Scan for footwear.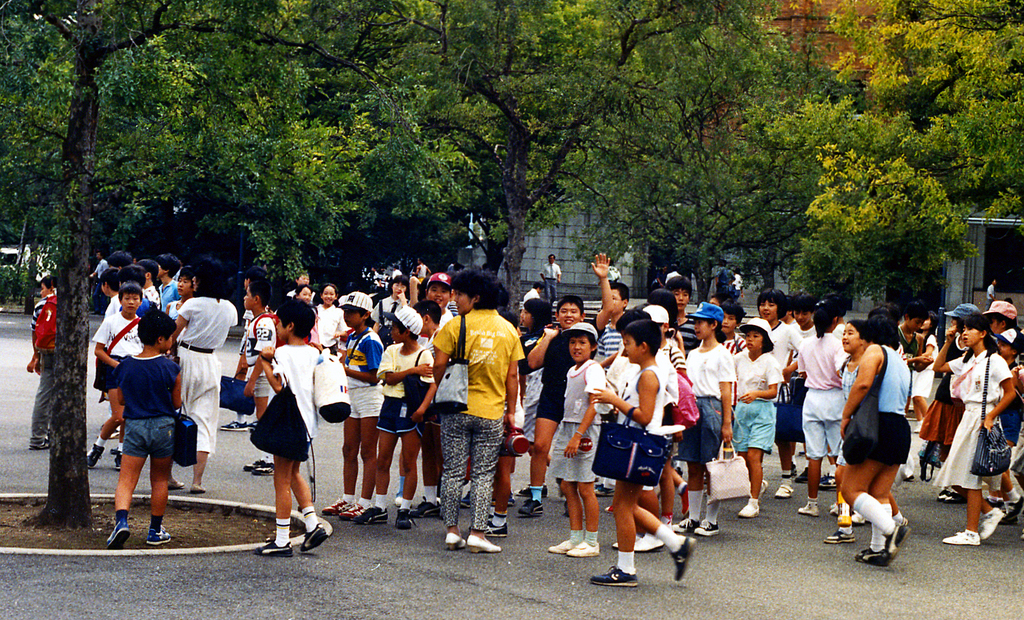
Scan result: 165 472 183 497.
